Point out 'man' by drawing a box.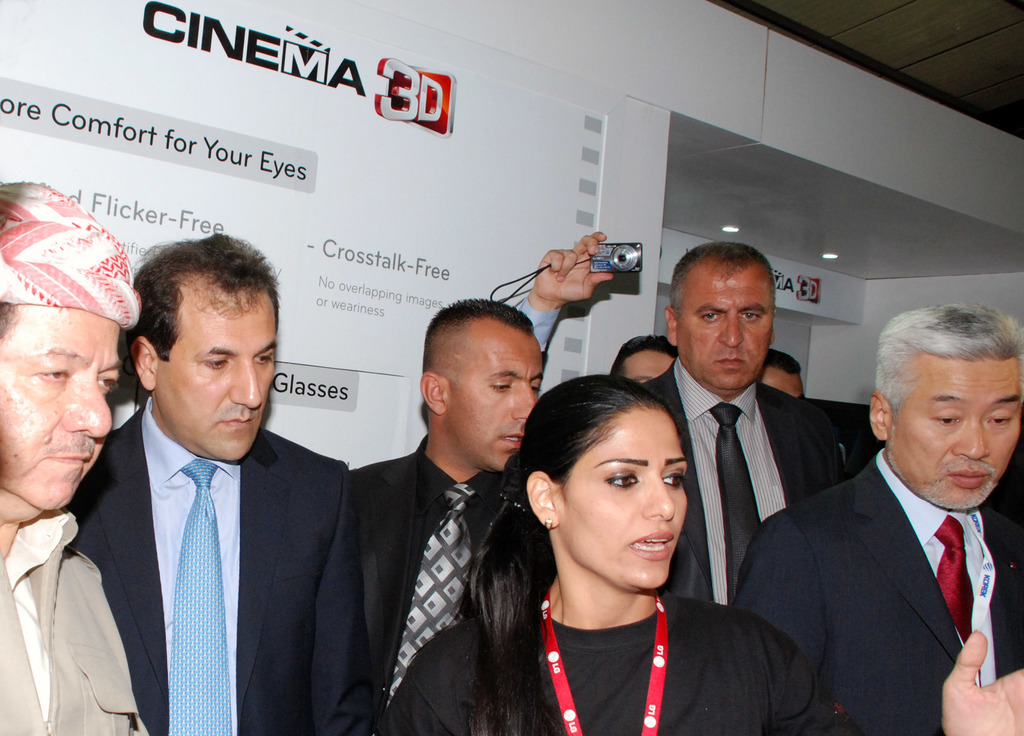
<bbox>349, 292, 561, 735</bbox>.
